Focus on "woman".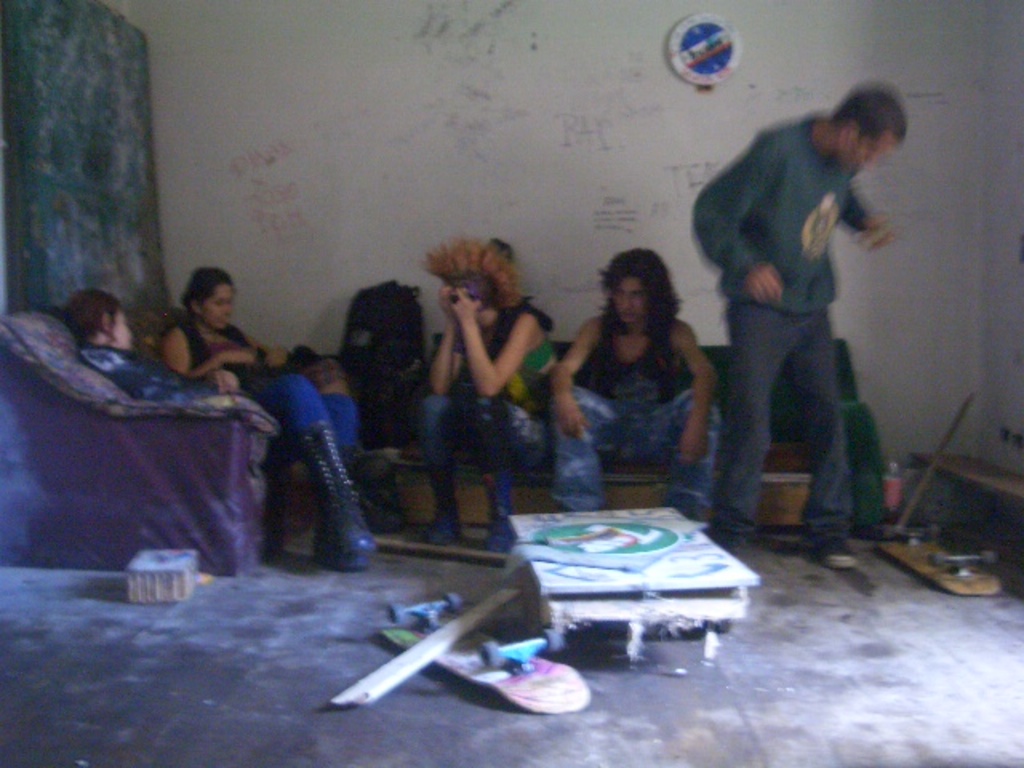
Focused at 51, 286, 386, 571.
